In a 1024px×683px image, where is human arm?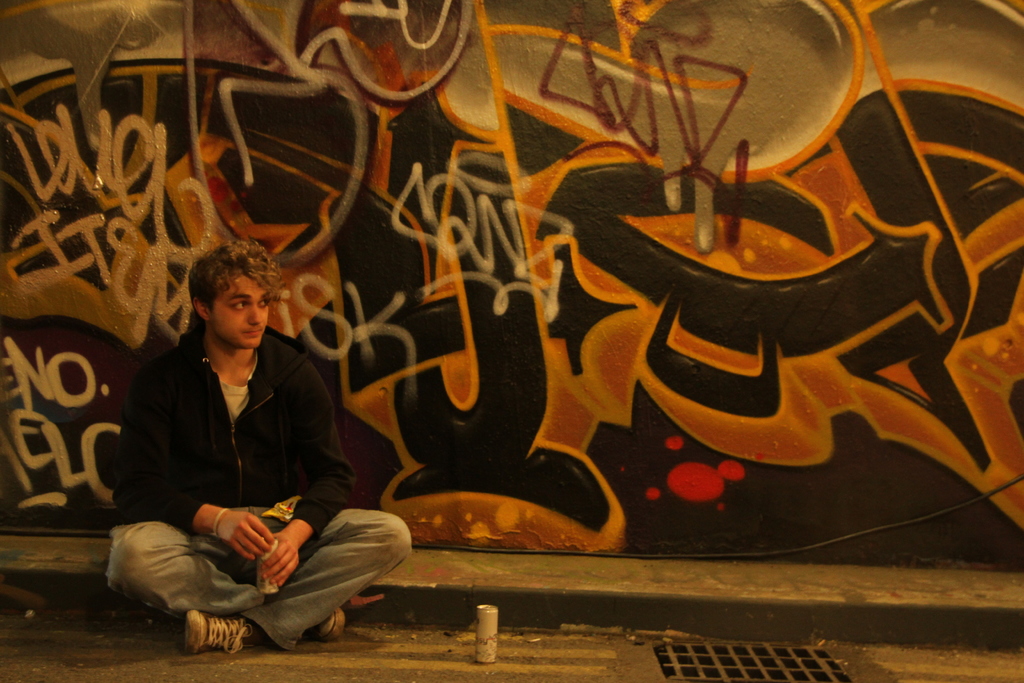
locate(248, 361, 359, 592).
